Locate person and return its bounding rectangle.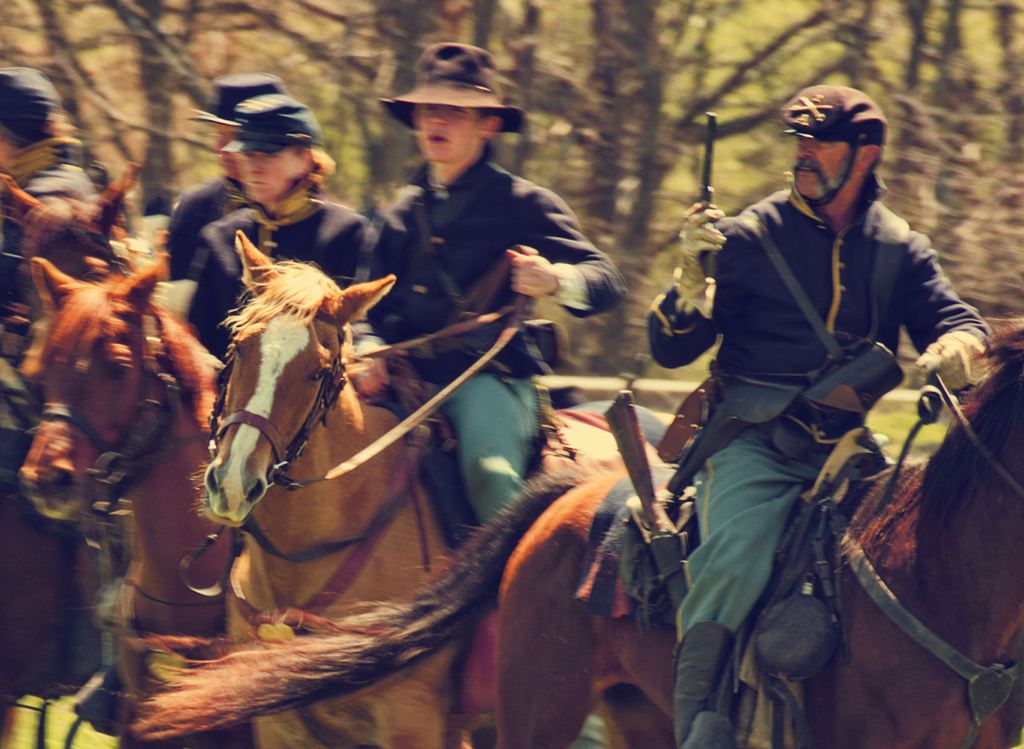
rect(650, 83, 963, 721).
